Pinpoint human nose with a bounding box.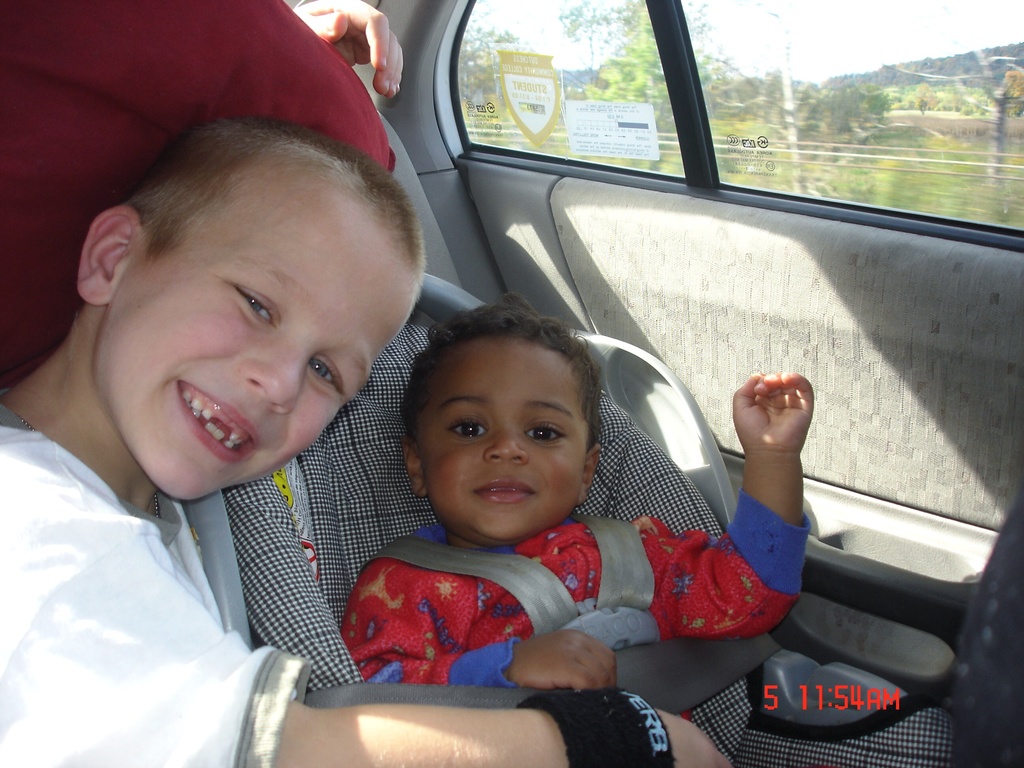
<box>484,431,531,465</box>.
